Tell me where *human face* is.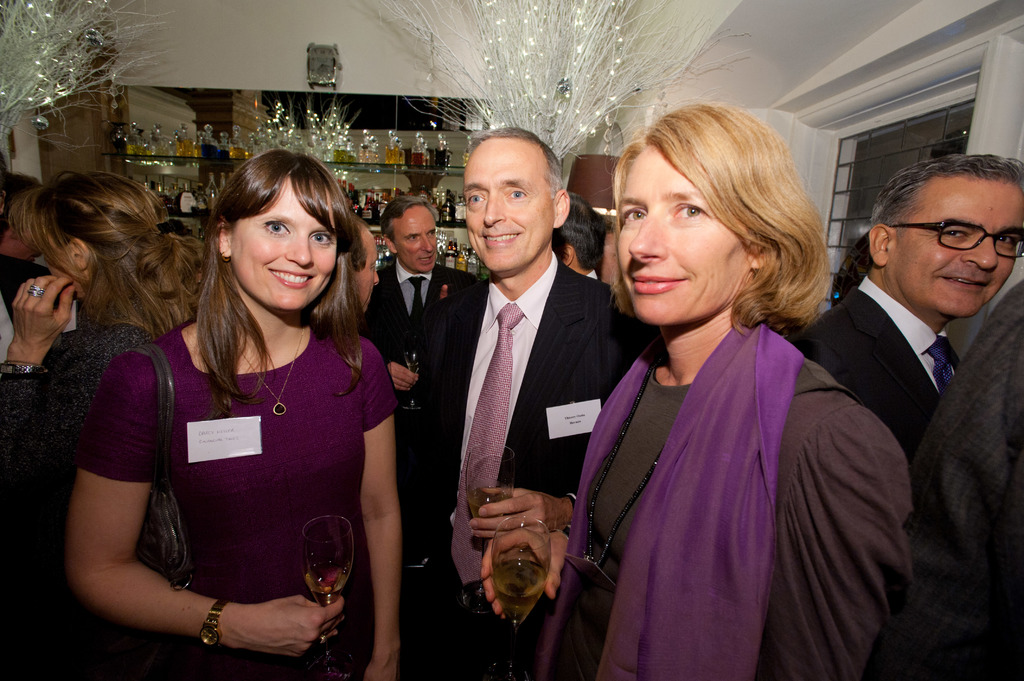
*human face* is at 620,154,749,323.
